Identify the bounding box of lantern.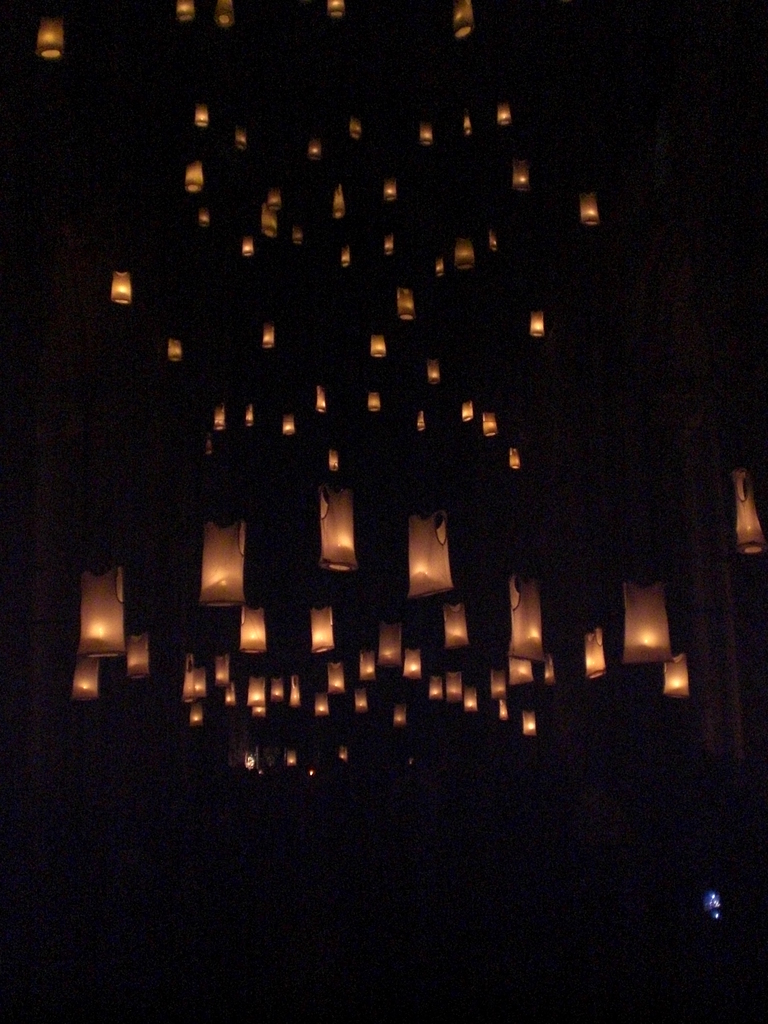
detection(587, 626, 604, 675).
